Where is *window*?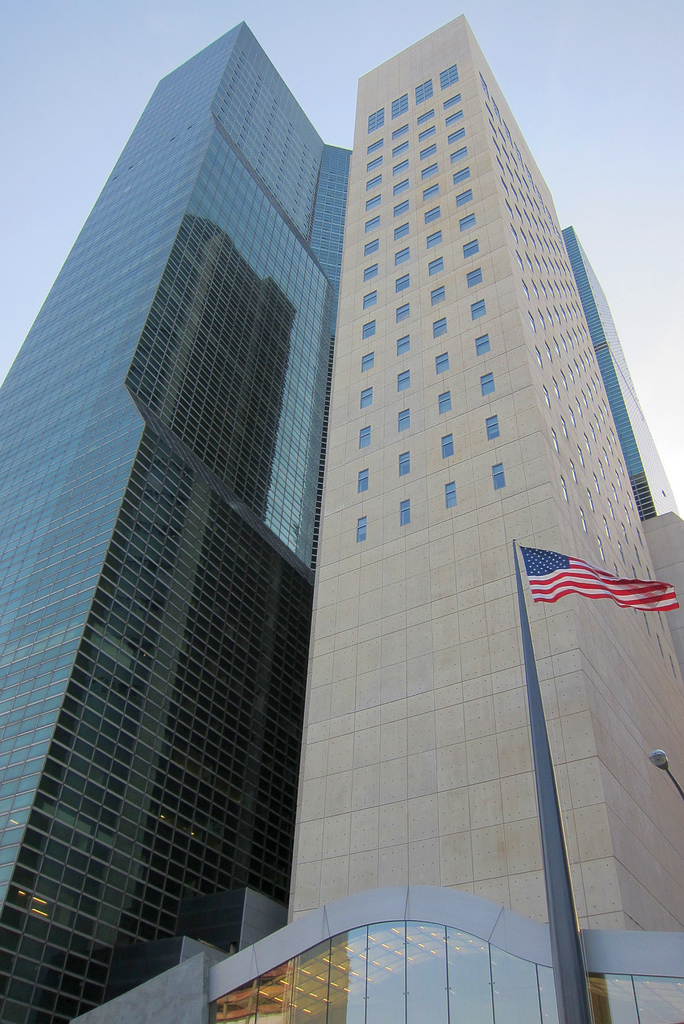
{"left": 415, "top": 107, "right": 433, "bottom": 121}.
